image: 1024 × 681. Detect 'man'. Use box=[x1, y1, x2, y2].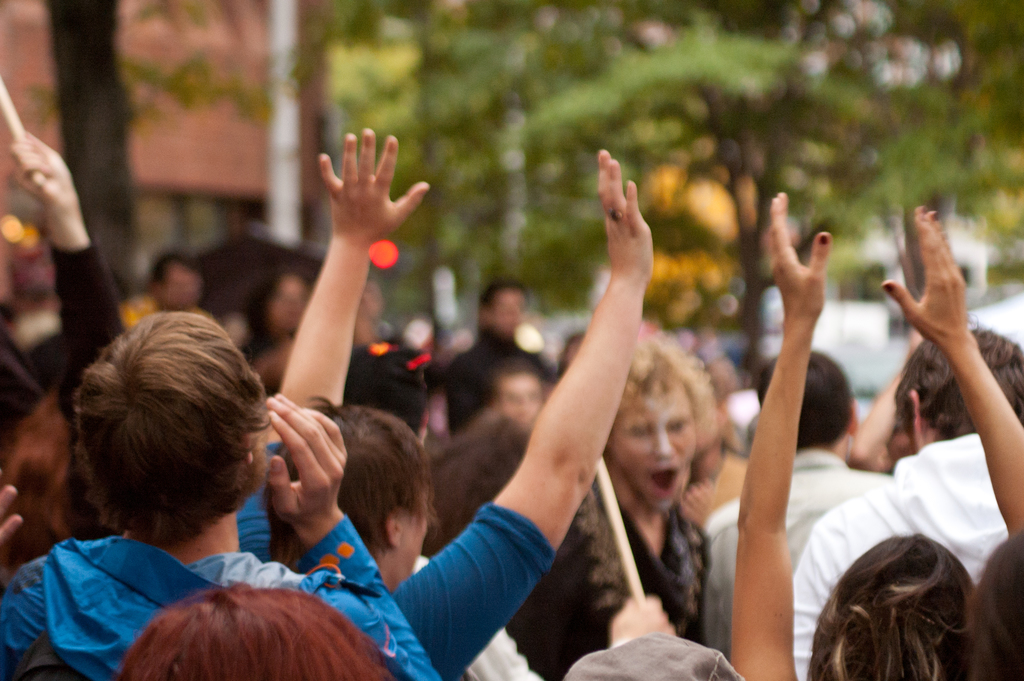
box=[433, 283, 553, 435].
